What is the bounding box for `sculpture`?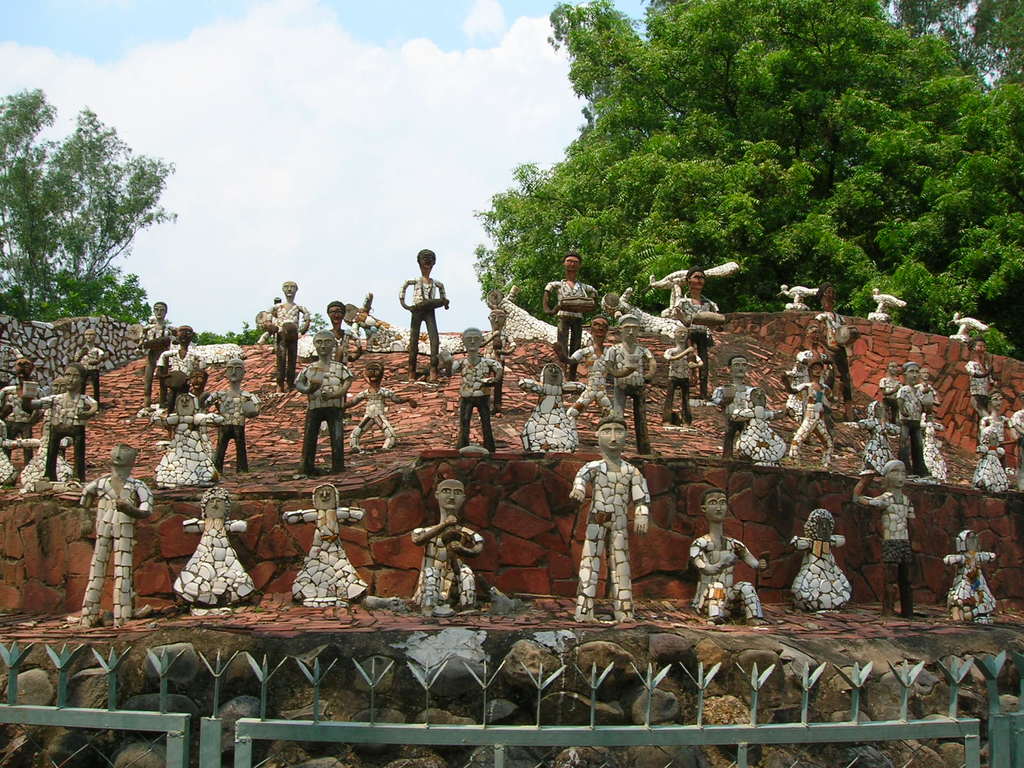
[31, 368, 102, 482].
